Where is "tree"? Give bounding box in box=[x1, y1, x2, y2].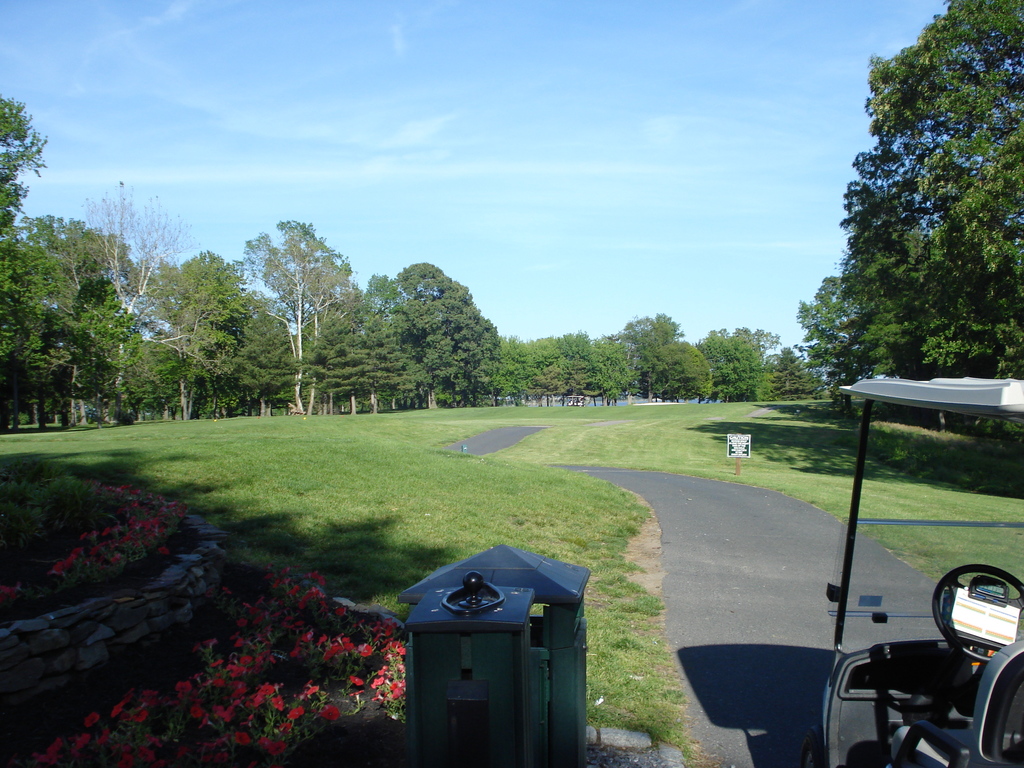
box=[489, 332, 645, 408].
